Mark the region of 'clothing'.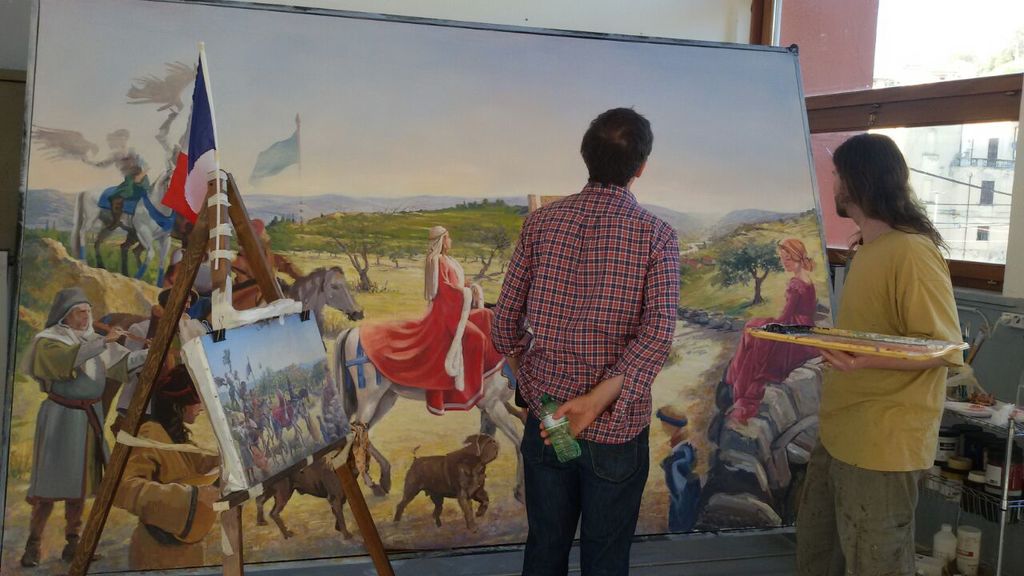
Region: 491:118:694:536.
